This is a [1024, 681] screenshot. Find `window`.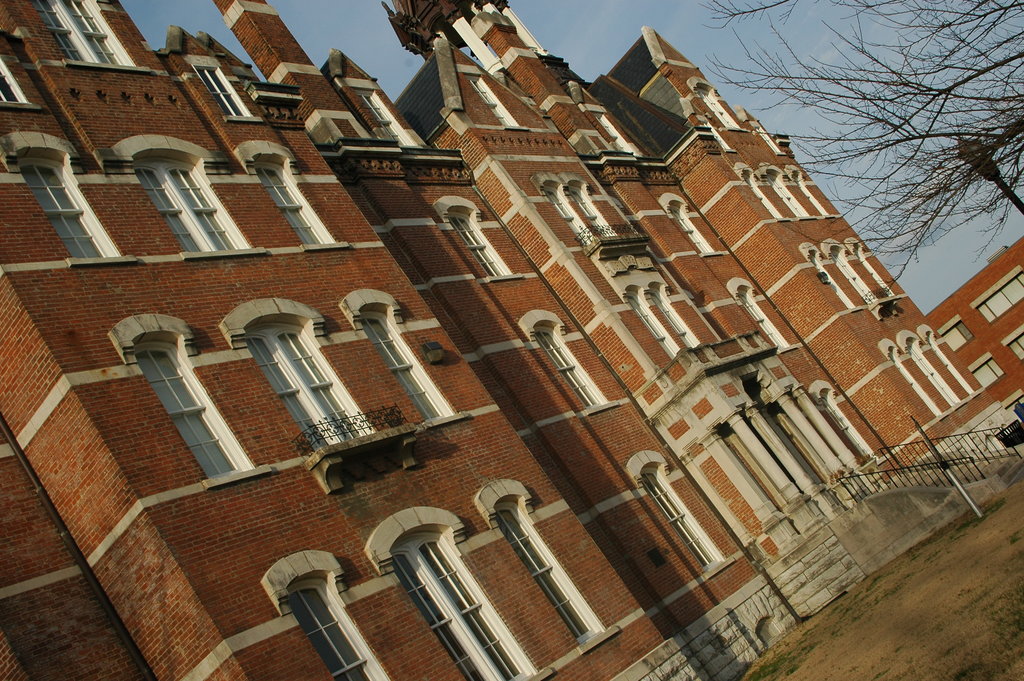
Bounding box: [left=29, top=0, right=152, bottom=75].
